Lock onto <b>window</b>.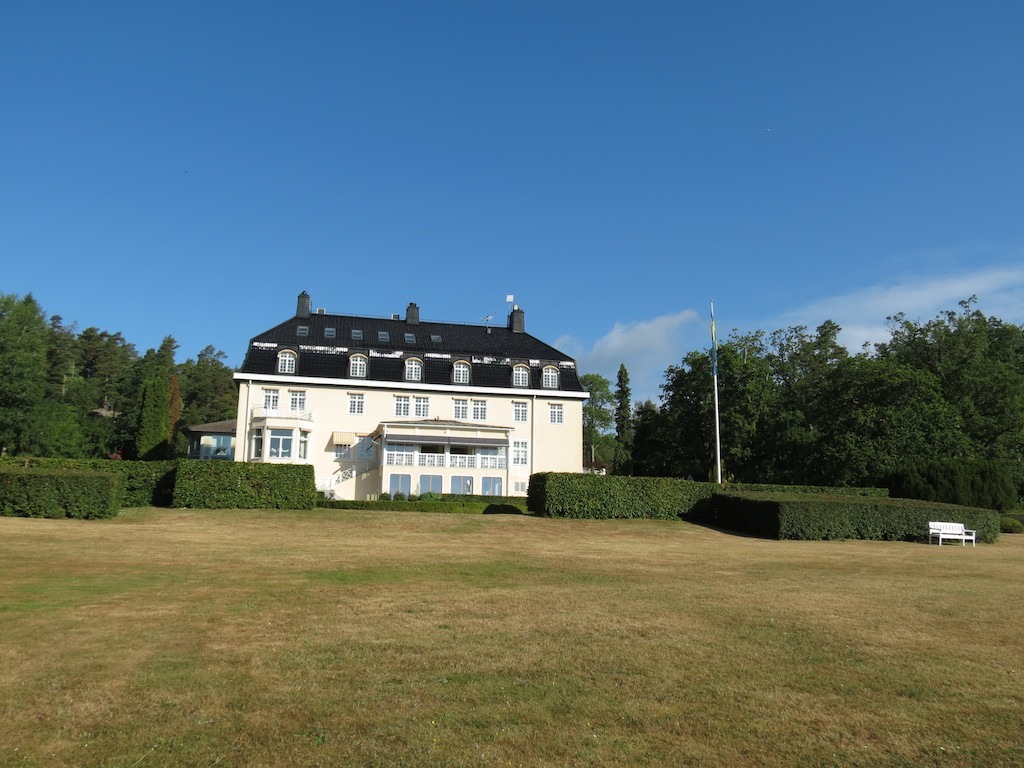
Locked: rect(414, 396, 431, 417).
